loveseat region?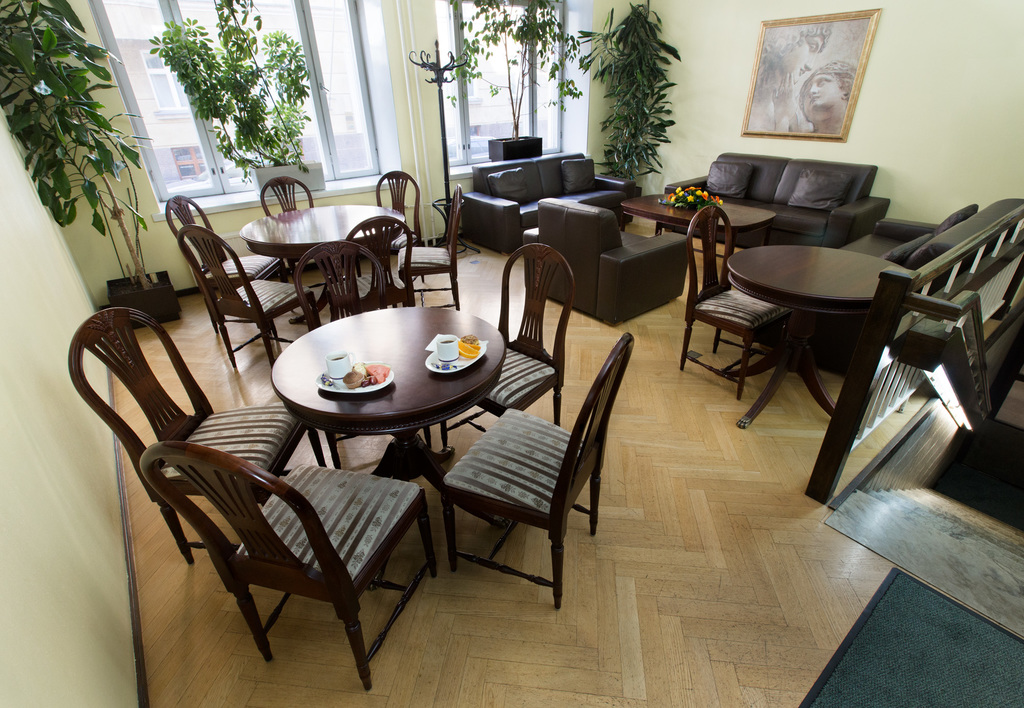
[662,151,888,248]
